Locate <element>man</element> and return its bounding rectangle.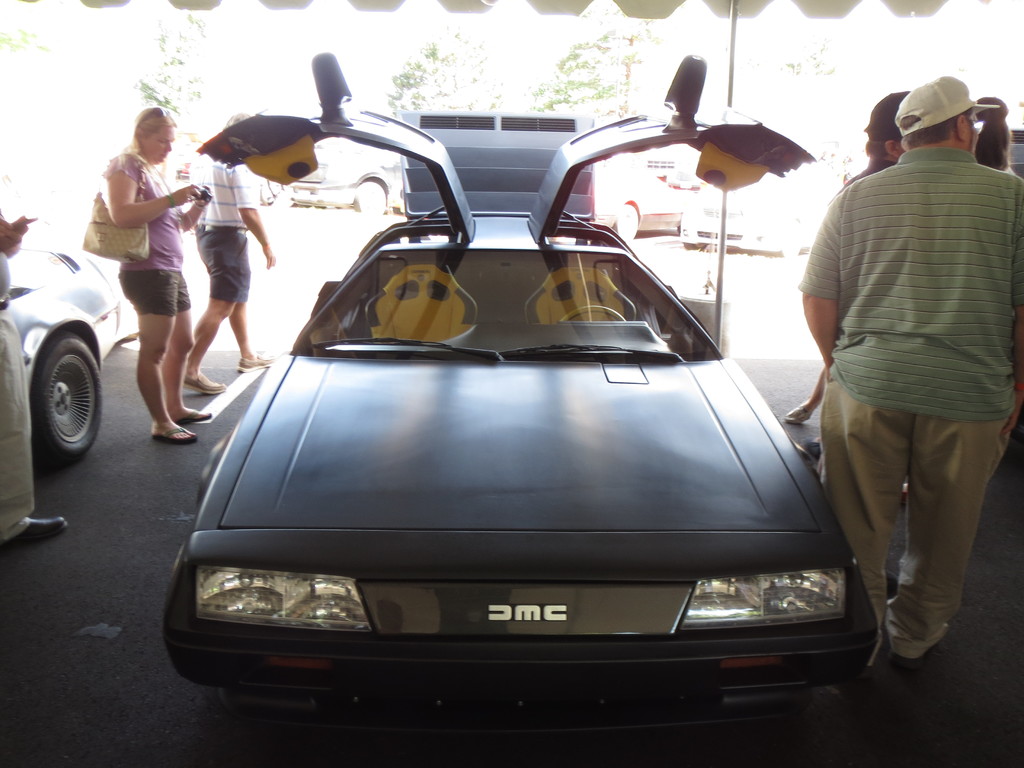
<region>184, 103, 290, 403</region>.
